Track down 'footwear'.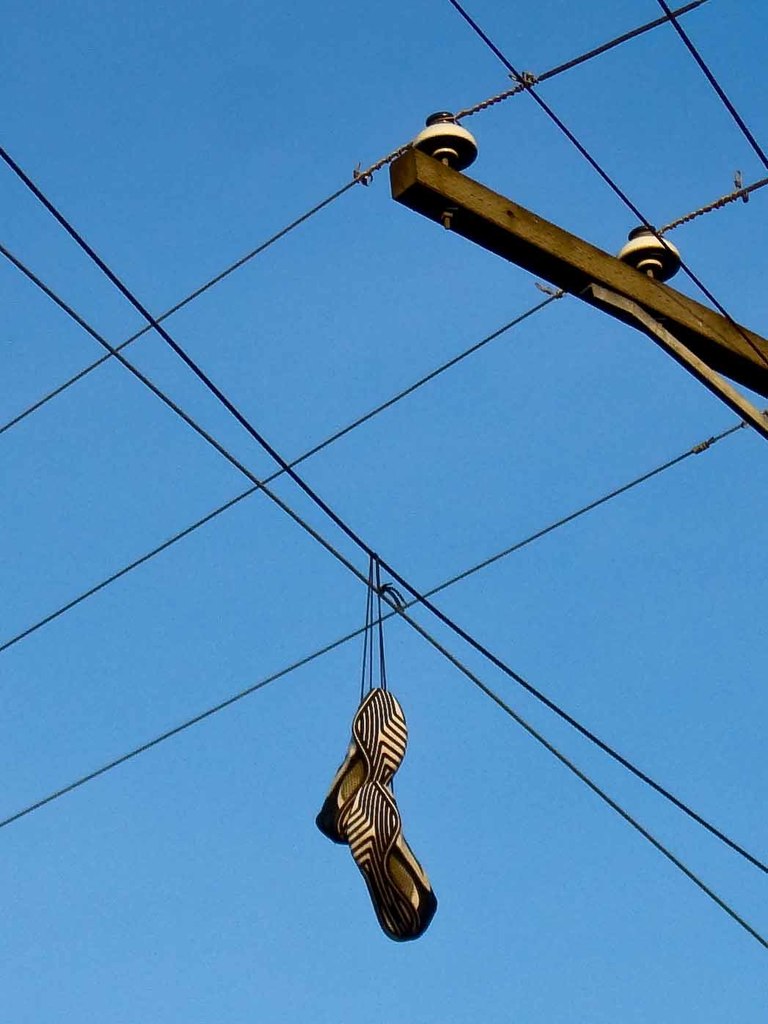
Tracked to (336, 773, 439, 941).
